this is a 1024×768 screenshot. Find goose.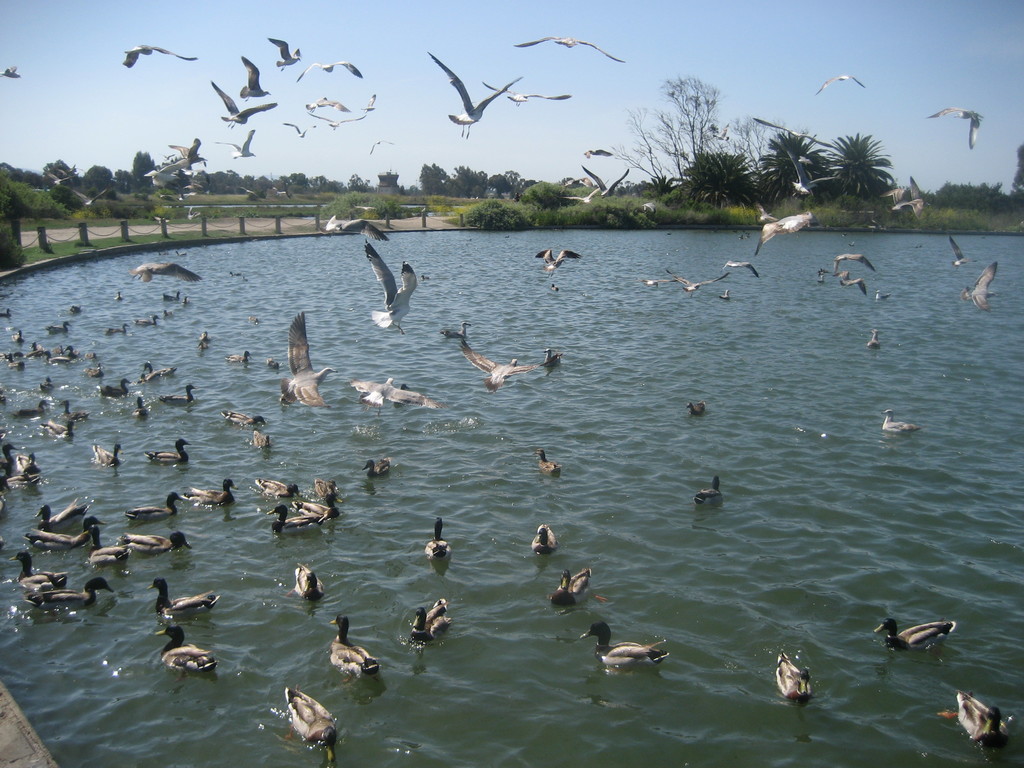
Bounding box: bbox=(45, 171, 74, 191).
